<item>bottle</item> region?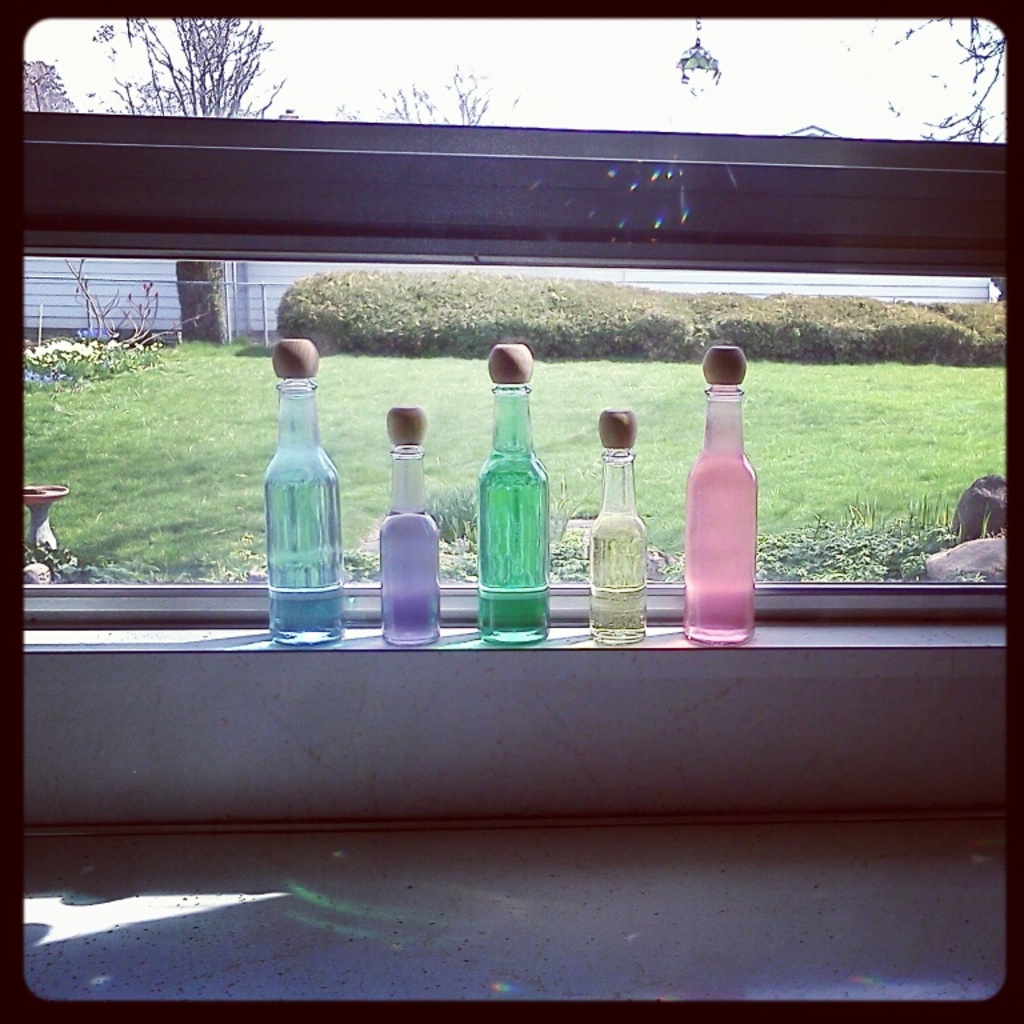
584, 409, 669, 625
